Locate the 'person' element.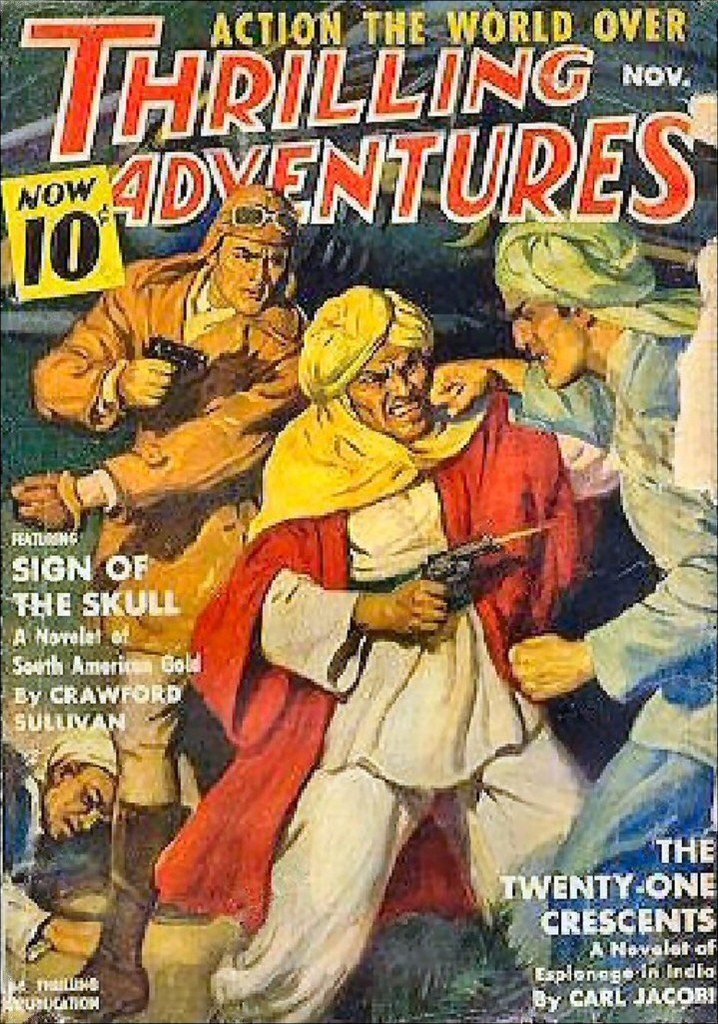
Element bbox: [430,222,717,1023].
